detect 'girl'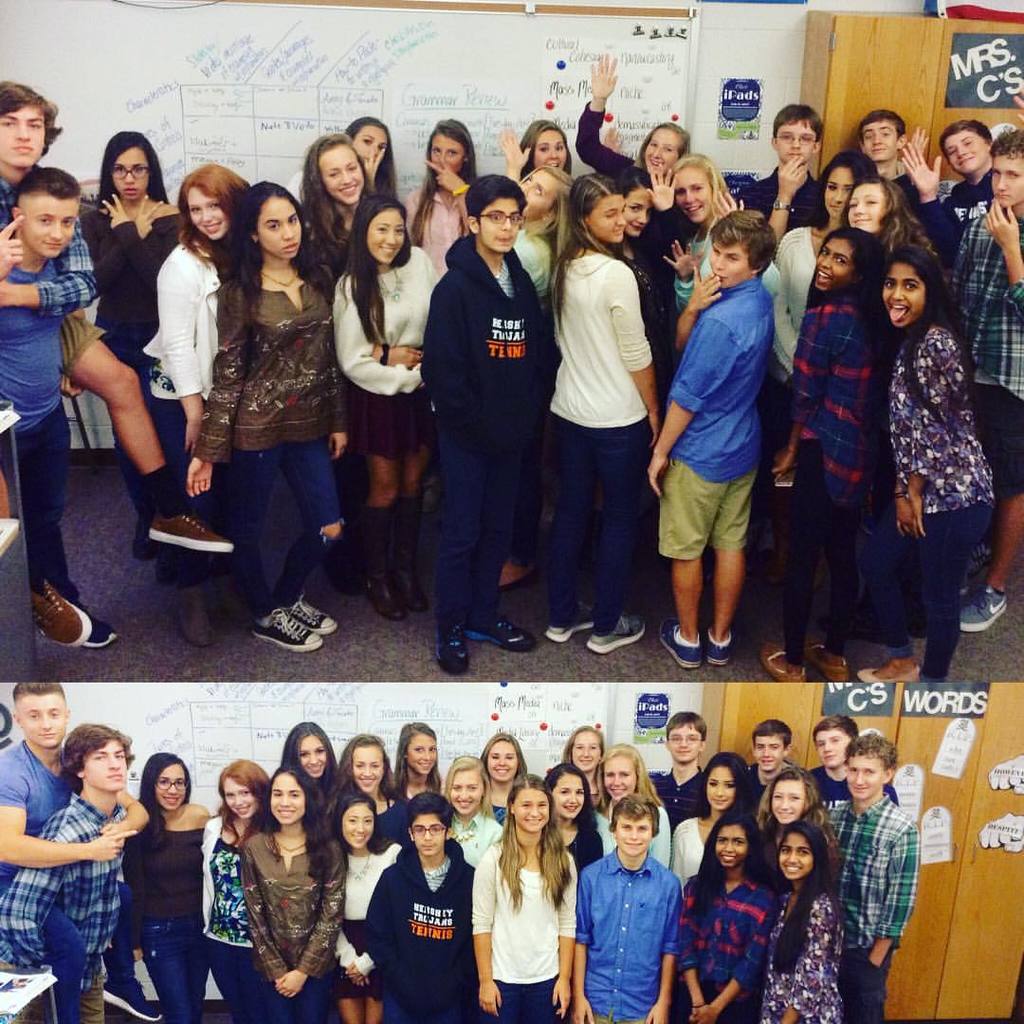
499, 126, 574, 592
